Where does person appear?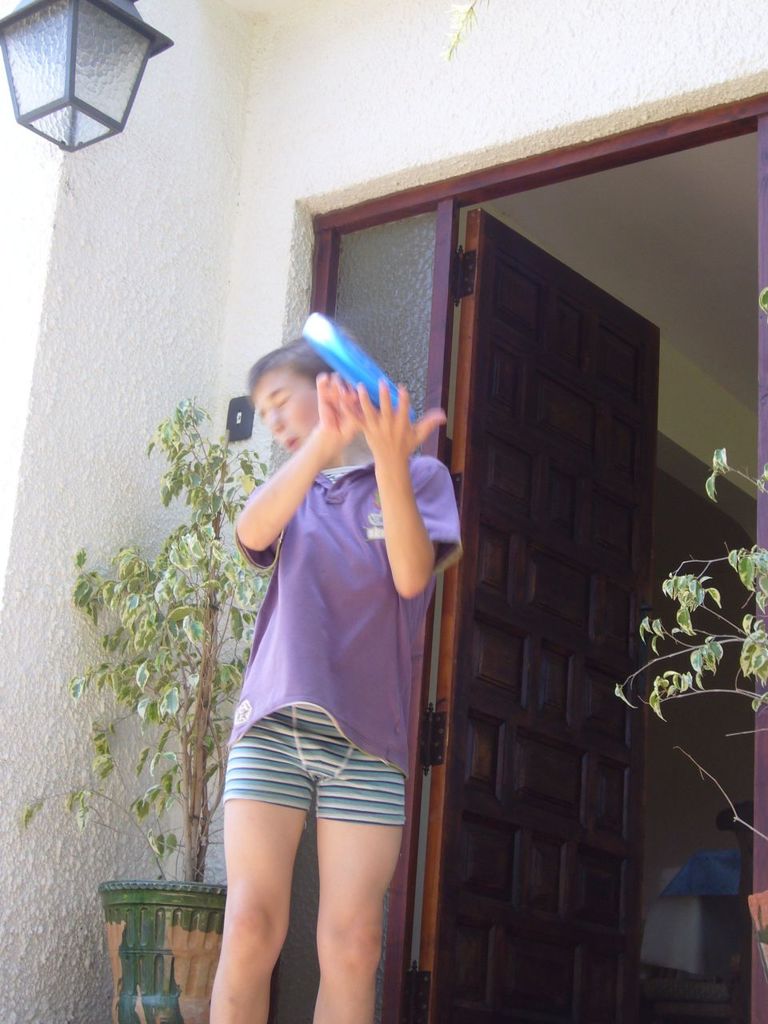
Appears at l=190, t=283, r=454, b=1014.
